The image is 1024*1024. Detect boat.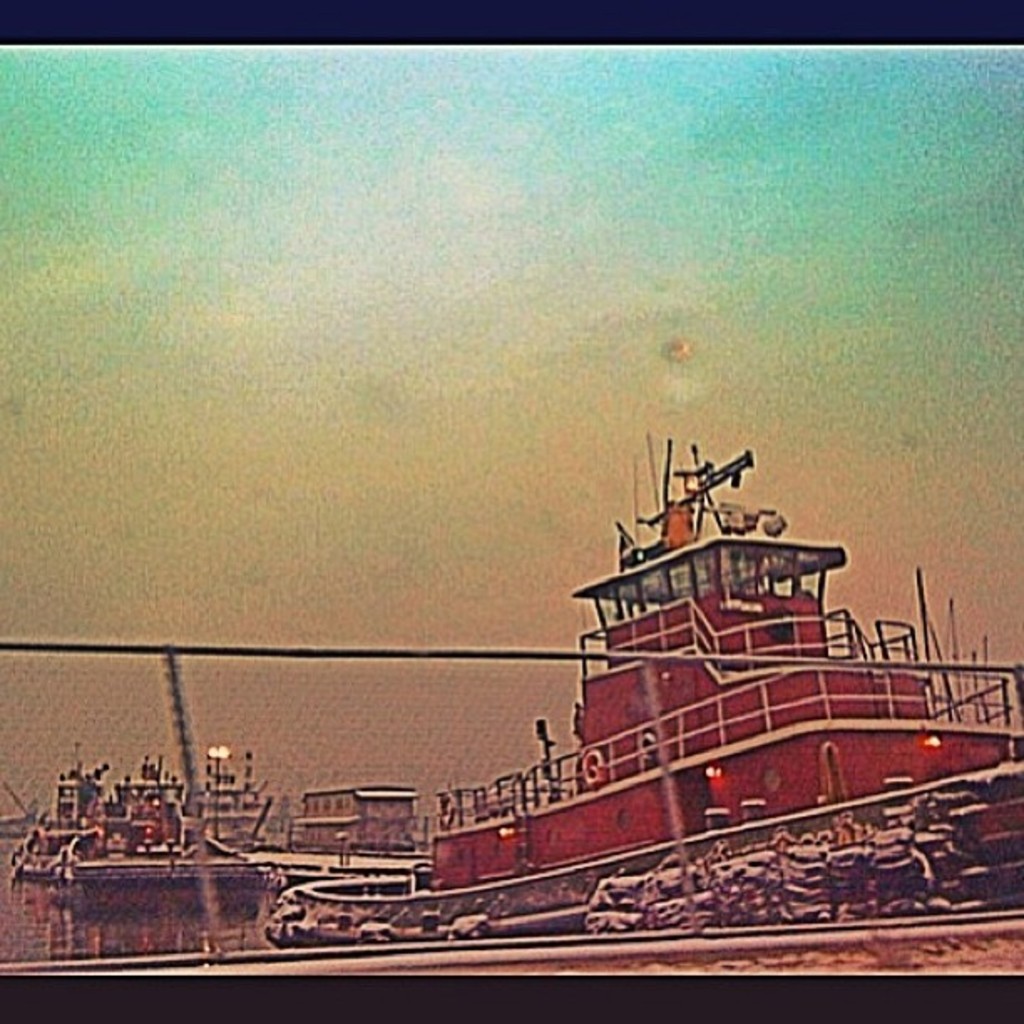
Detection: [x1=12, y1=755, x2=269, y2=883].
